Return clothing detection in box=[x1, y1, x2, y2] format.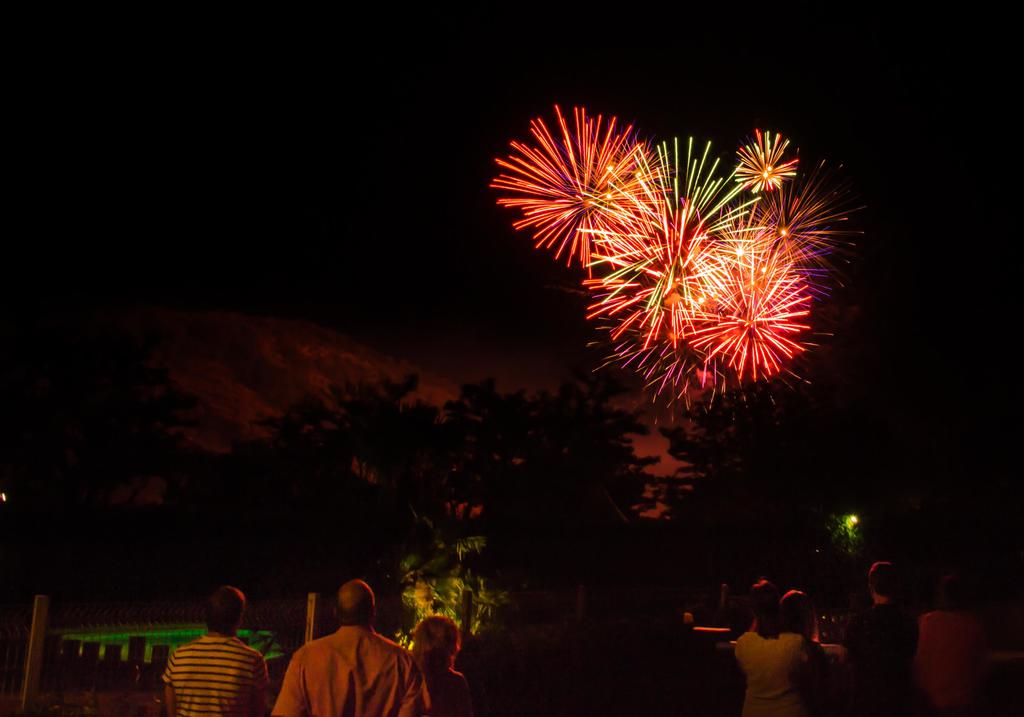
box=[420, 665, 474, 716].
